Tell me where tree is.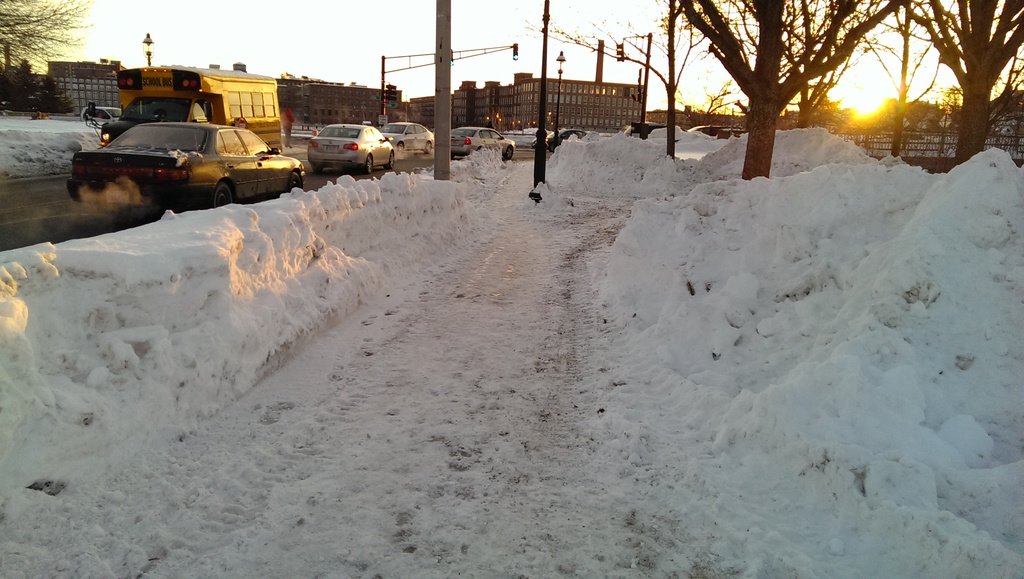
tree is at <bbox>860, 0, 1023, 174</bbox>.
